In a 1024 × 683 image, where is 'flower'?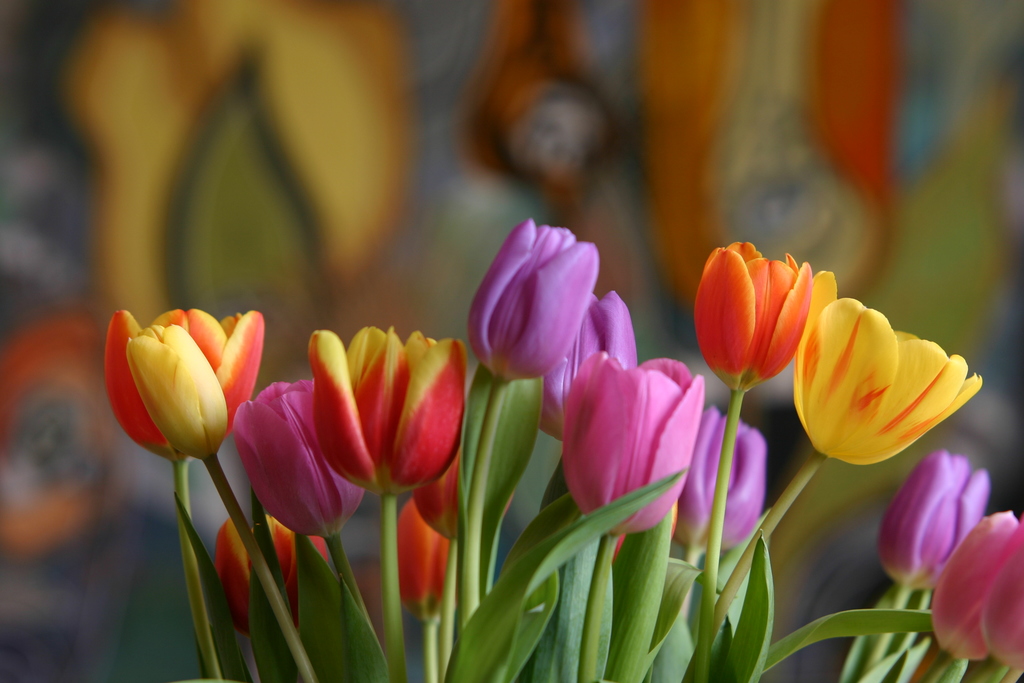
bbox=(566, 357, 703, 541).
